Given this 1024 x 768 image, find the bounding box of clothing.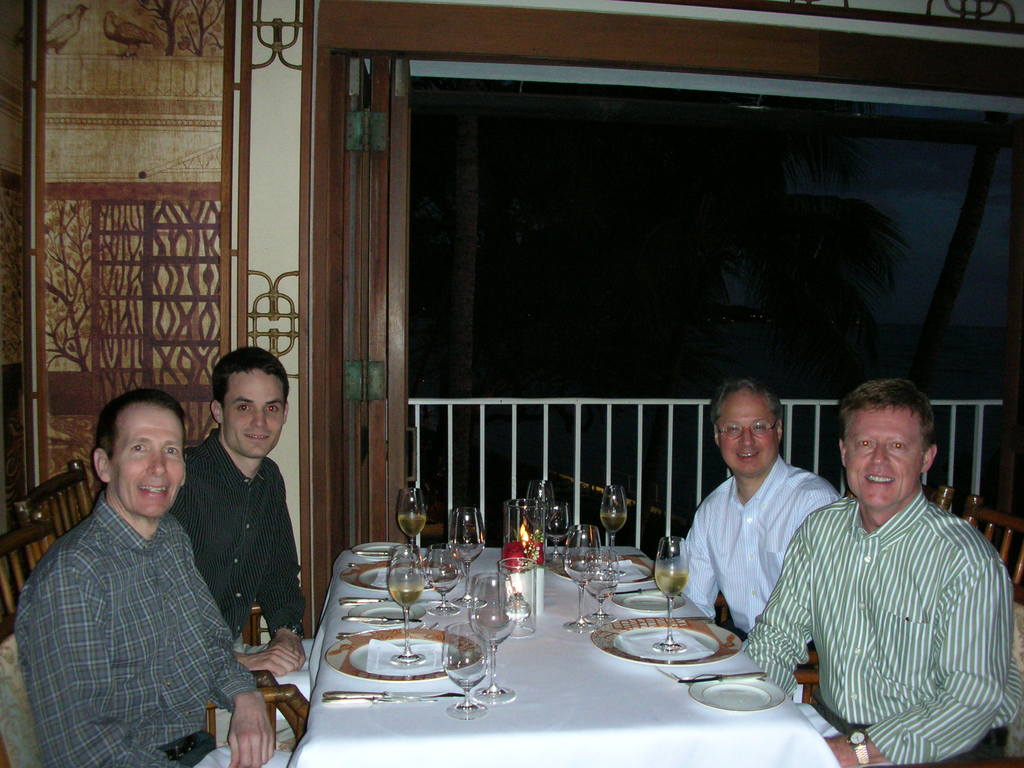
<bbox>770, 452, 1004, 763</bbox>.
